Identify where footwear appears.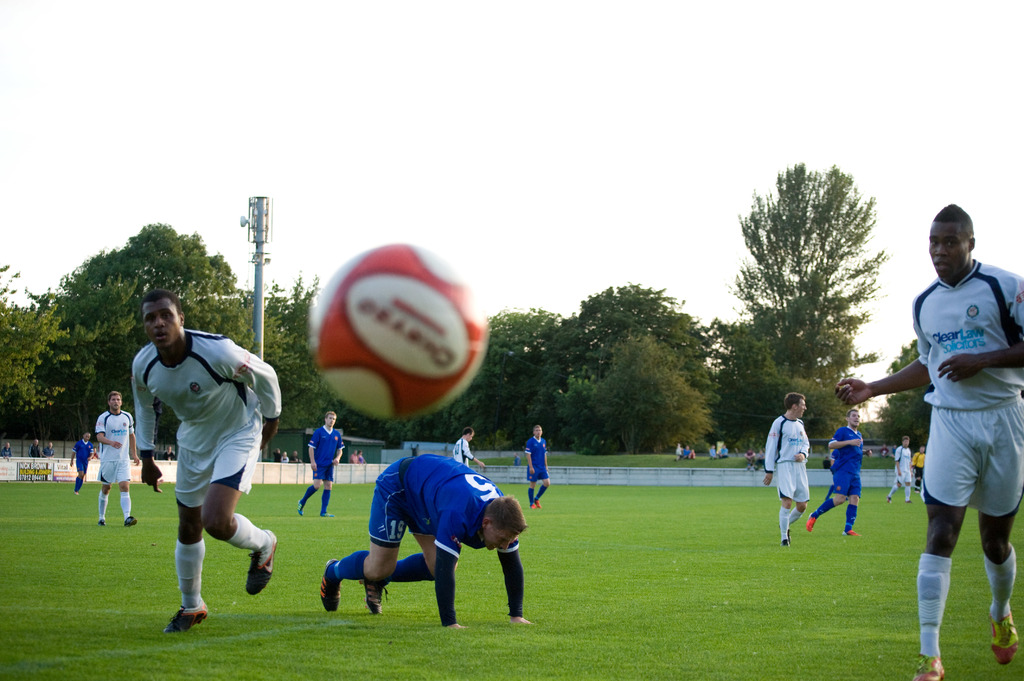
Appears at box=[124, 513, 140, 527].
